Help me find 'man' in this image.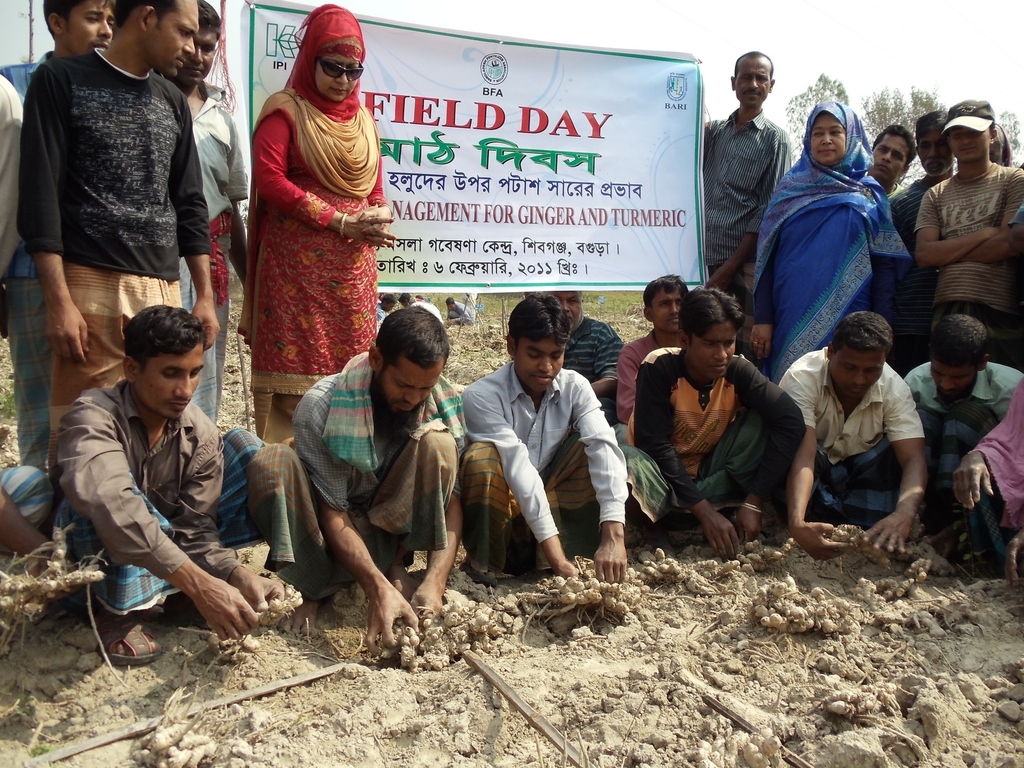
Found it: <region>18, 0, 223, 500</region>.
